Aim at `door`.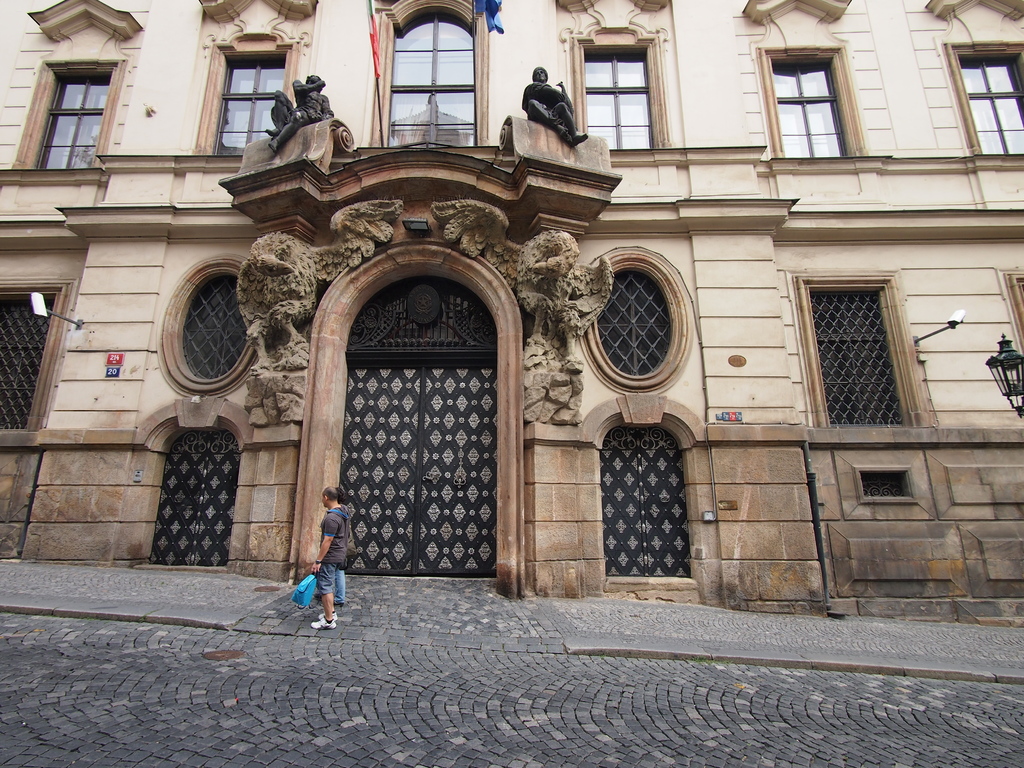
Aimed at bbox=(600, 400, 691, 594).
